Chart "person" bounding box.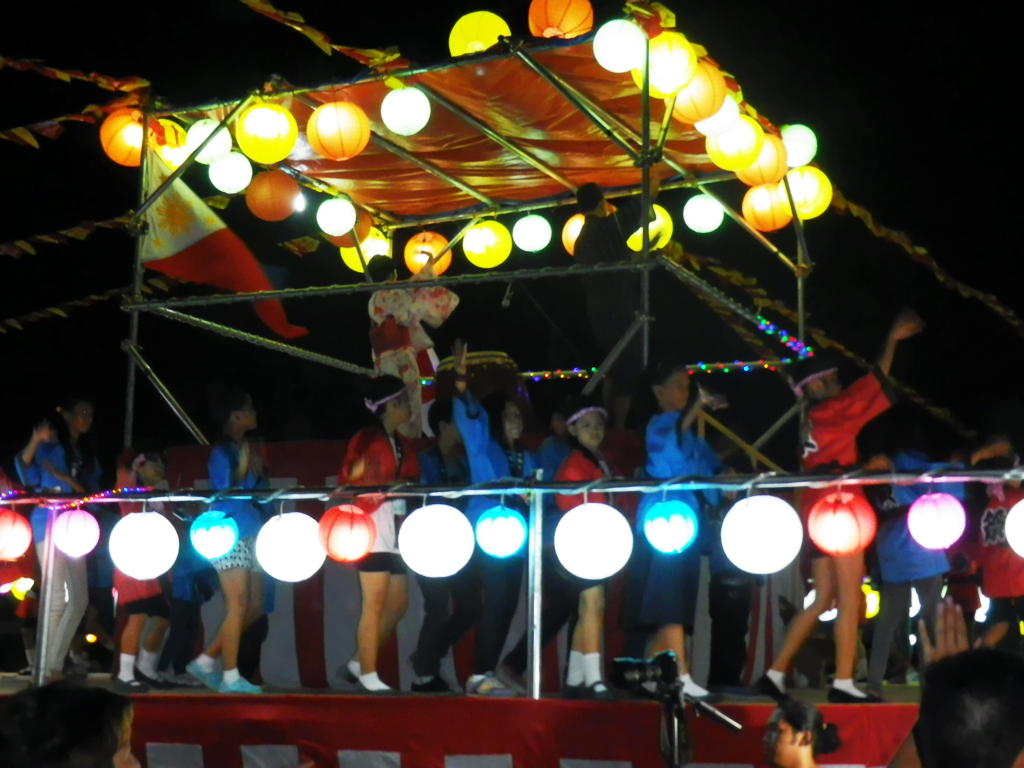
Charted: [x1=94, y1=443, x2=175, y2=691].
